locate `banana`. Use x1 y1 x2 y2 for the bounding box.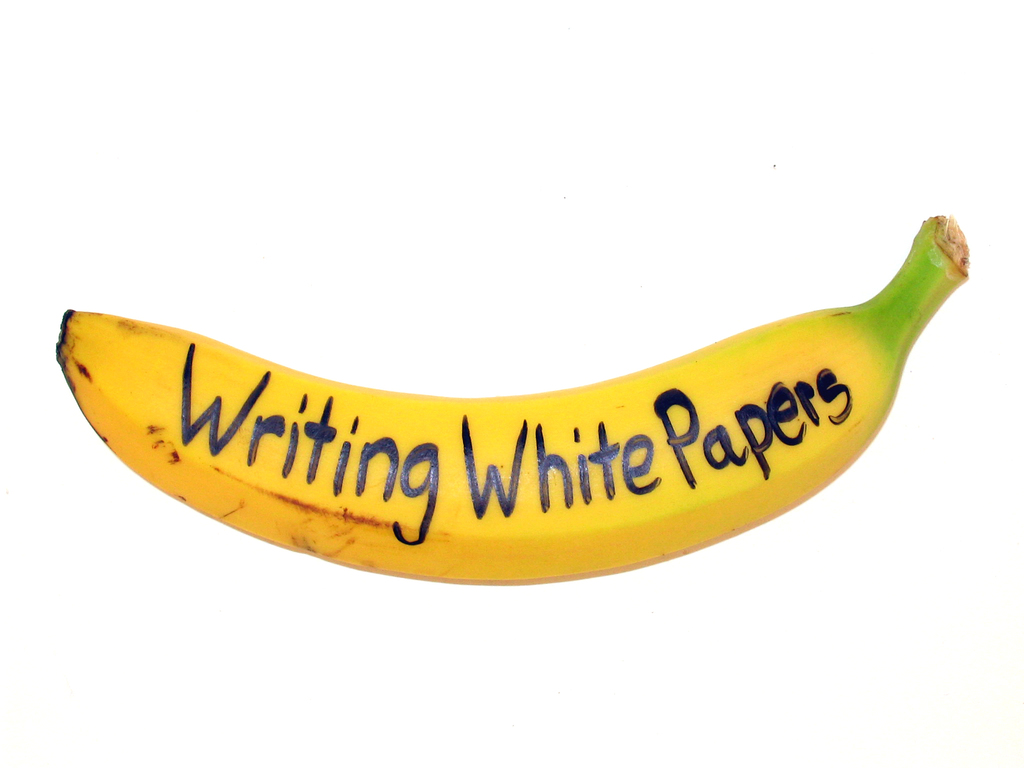
54 213 972 593.
